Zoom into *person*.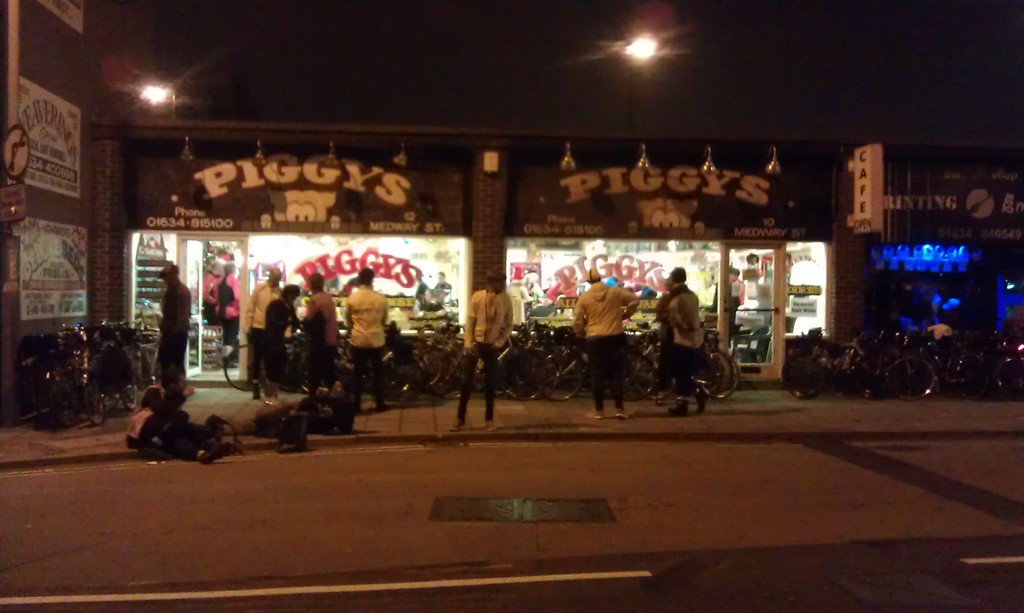
Zoom target: BBox(253, 377, 354, 434).
